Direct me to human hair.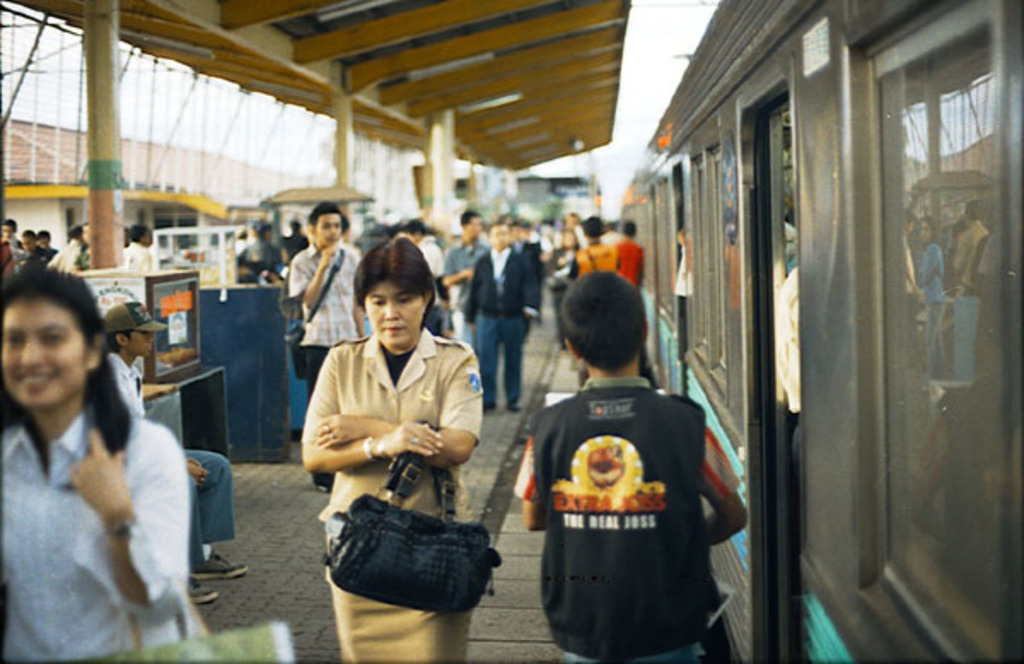
Direction: [352,234,444,304].
